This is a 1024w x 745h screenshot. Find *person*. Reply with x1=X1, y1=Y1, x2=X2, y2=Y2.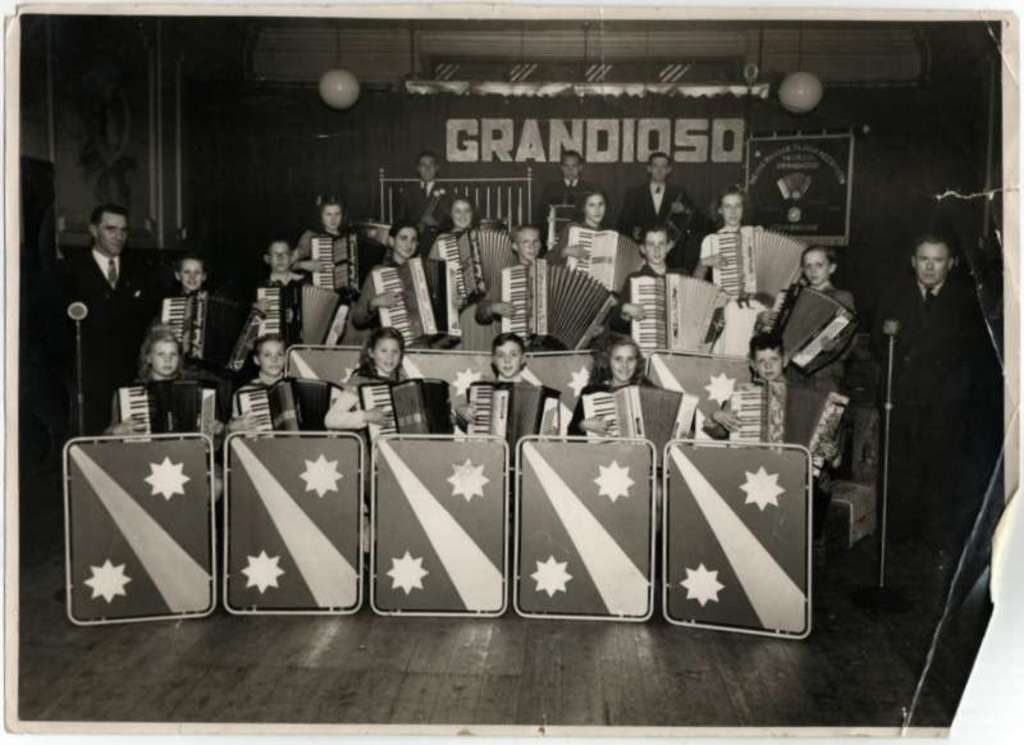
x1=548, y1=182, x2=613, y2=271.
